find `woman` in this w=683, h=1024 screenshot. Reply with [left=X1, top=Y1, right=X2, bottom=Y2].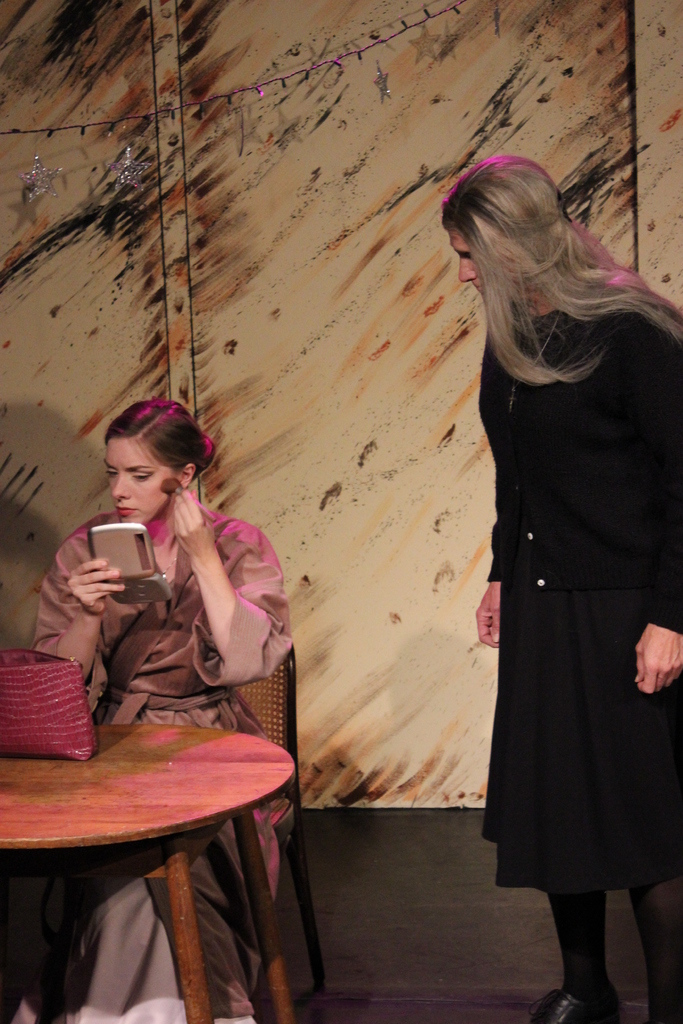
[left=435, top=177, right=677, bottom=997].
